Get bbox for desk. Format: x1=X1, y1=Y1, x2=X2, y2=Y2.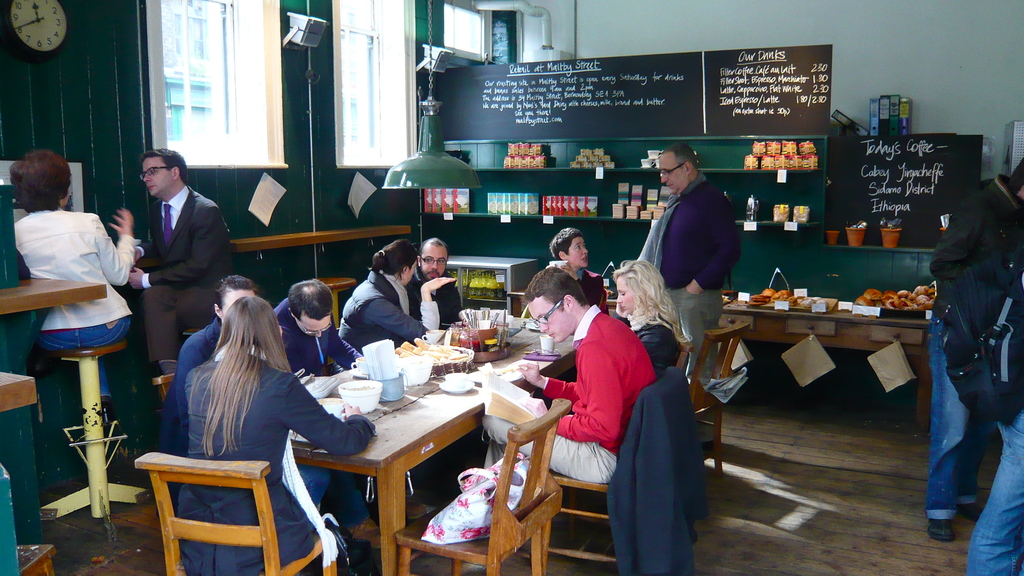
x1=687, y1=290, x2=934, y2=410.
